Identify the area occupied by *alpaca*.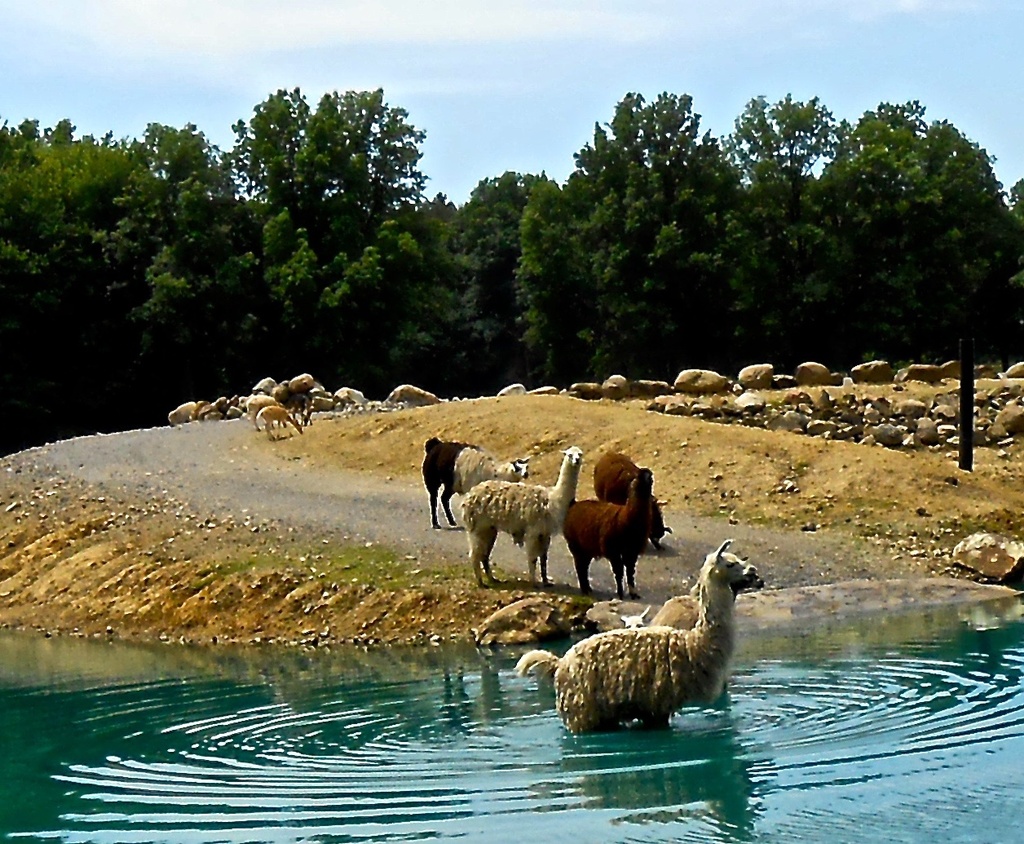
Area: 562,466,655,601.
